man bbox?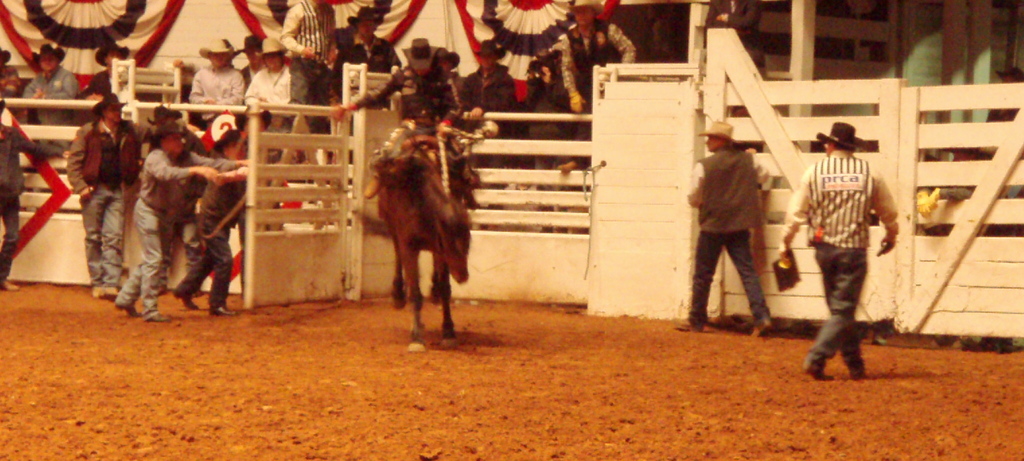
bbox=(778, 120, 897, 381)
